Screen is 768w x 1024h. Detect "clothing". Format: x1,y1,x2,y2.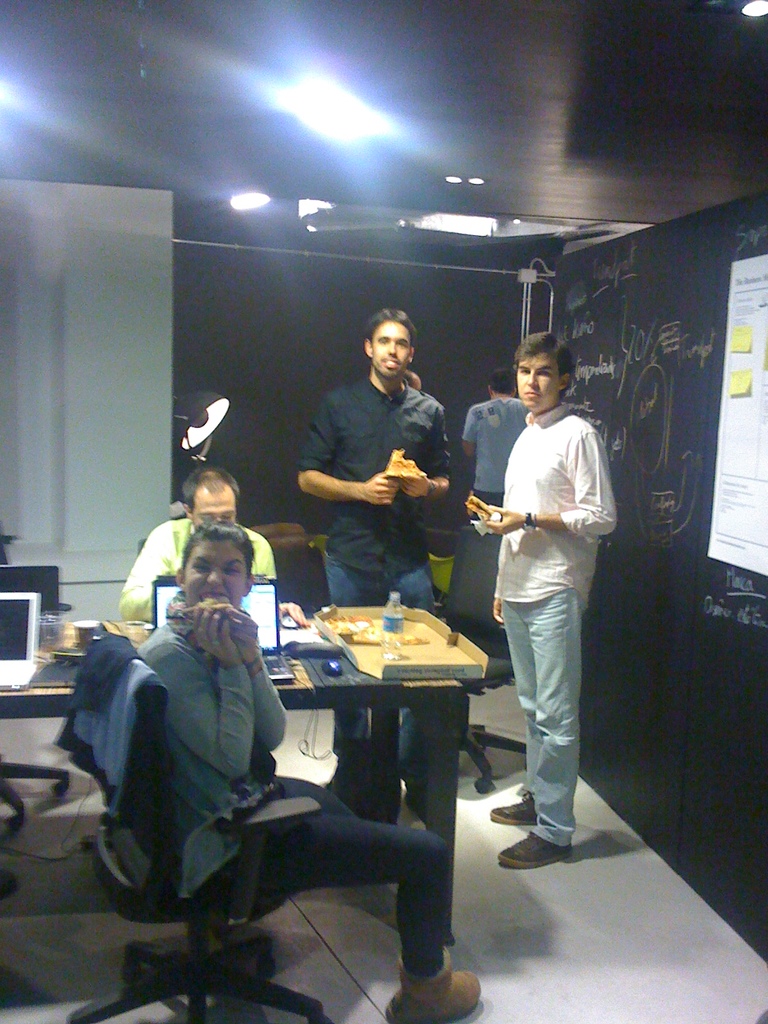
116,516,276,623.
